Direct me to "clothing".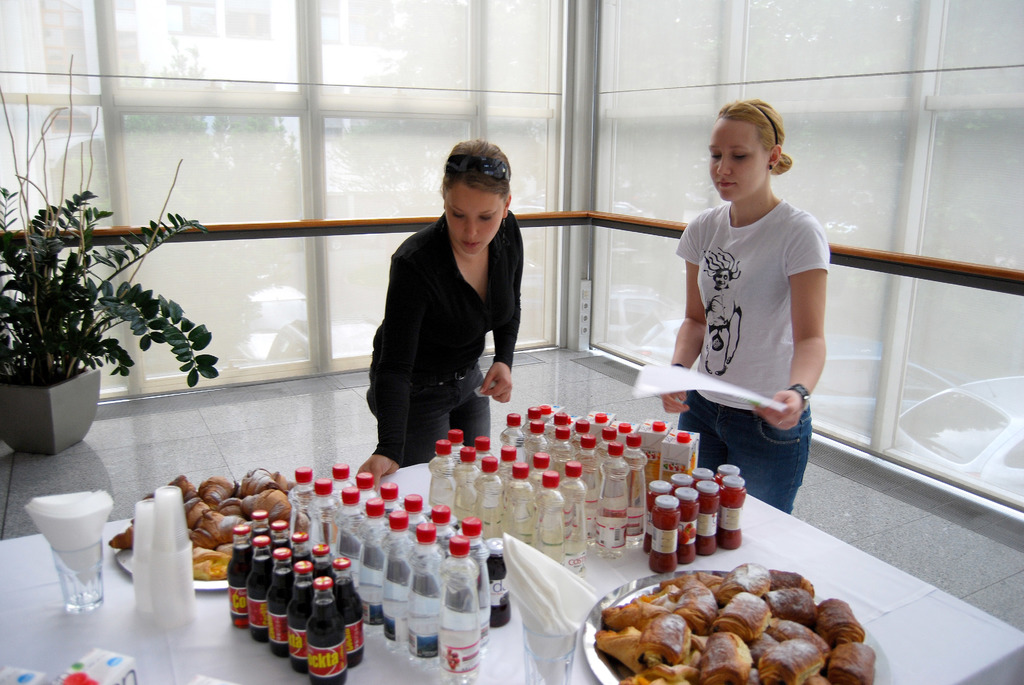
Direction: box(362, 210, 530, 464).
